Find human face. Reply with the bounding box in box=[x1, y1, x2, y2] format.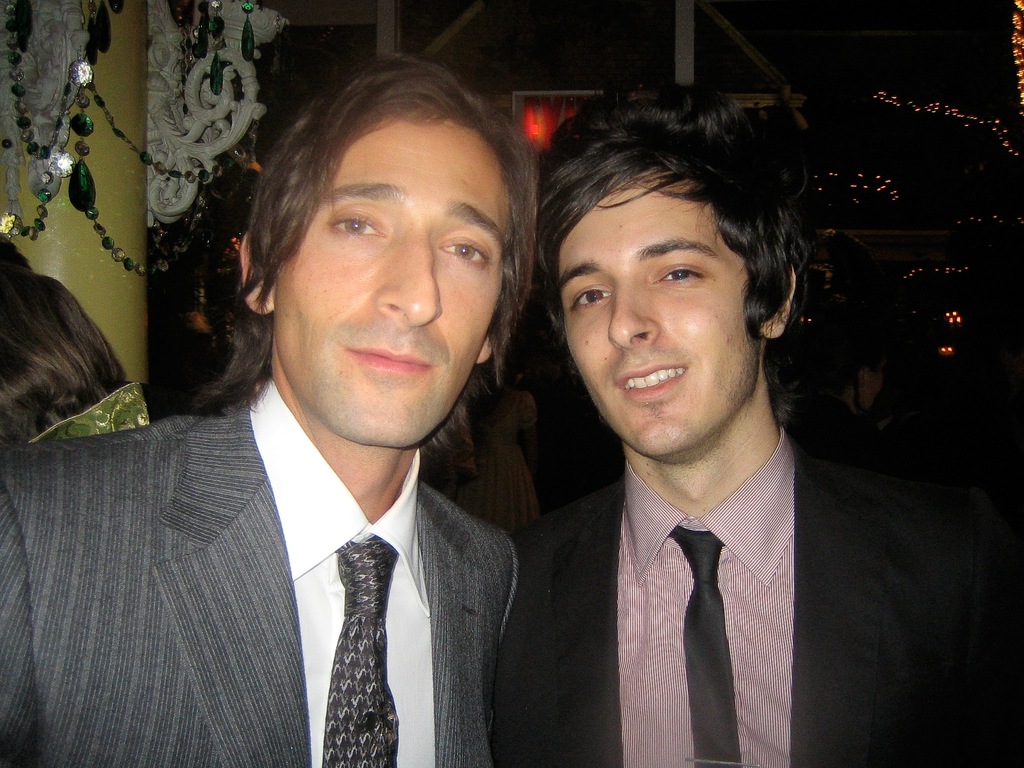
box=[272, 118, 509, 443].
